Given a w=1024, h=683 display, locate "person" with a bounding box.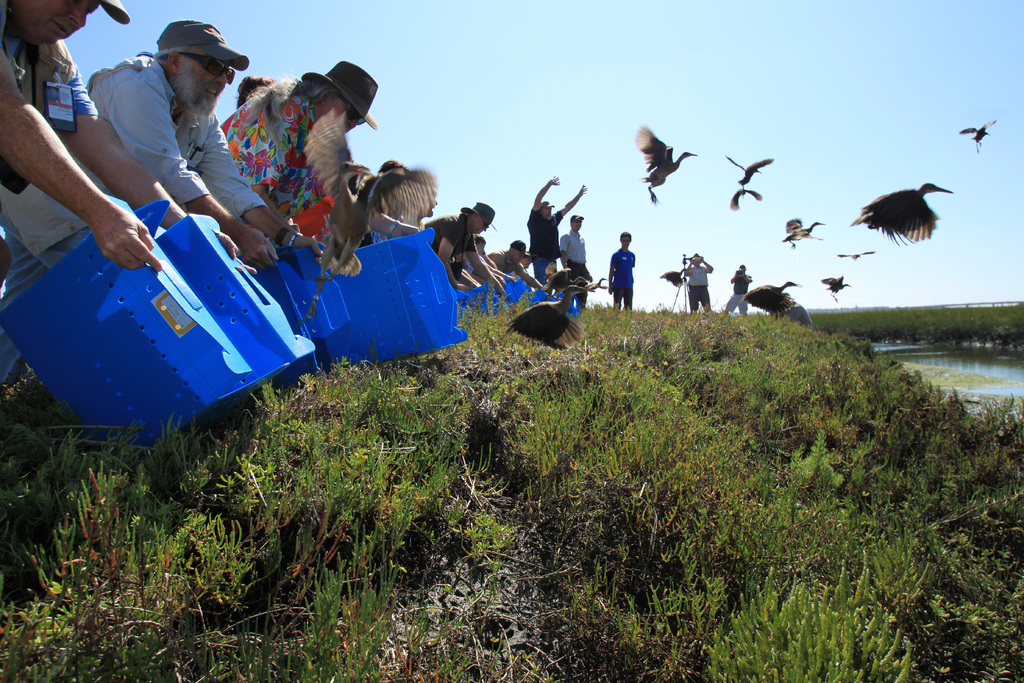
Located: 489,240,534,281.
